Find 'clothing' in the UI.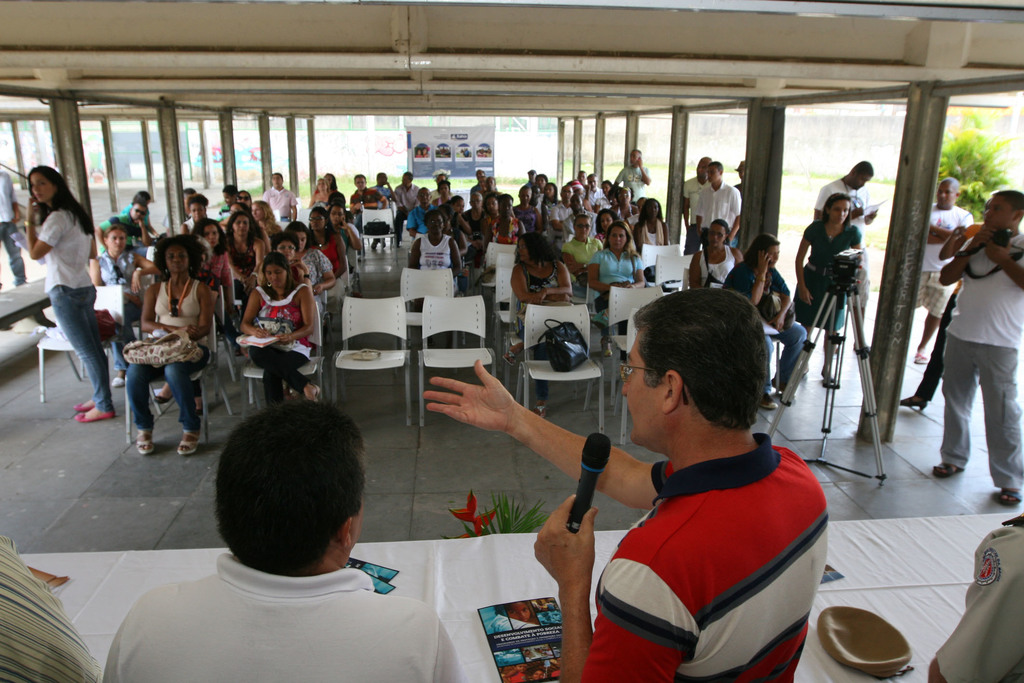
UI element at 163 165 667 315.
